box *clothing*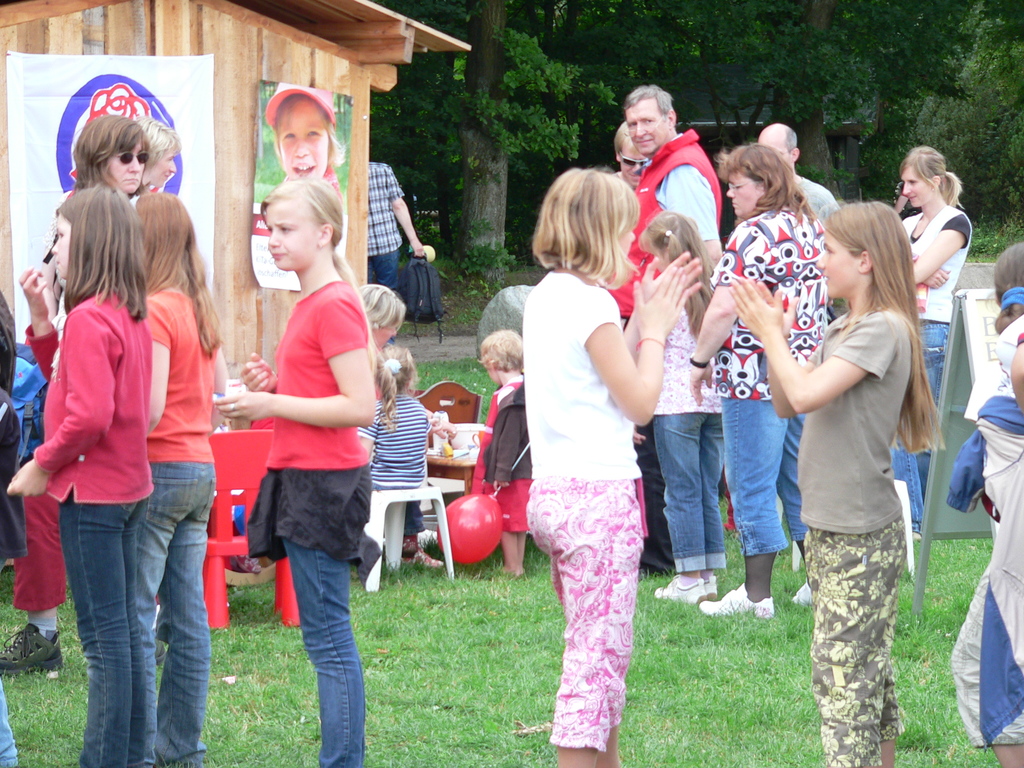
<bbox>508, 247, 666, 721</bbox>
